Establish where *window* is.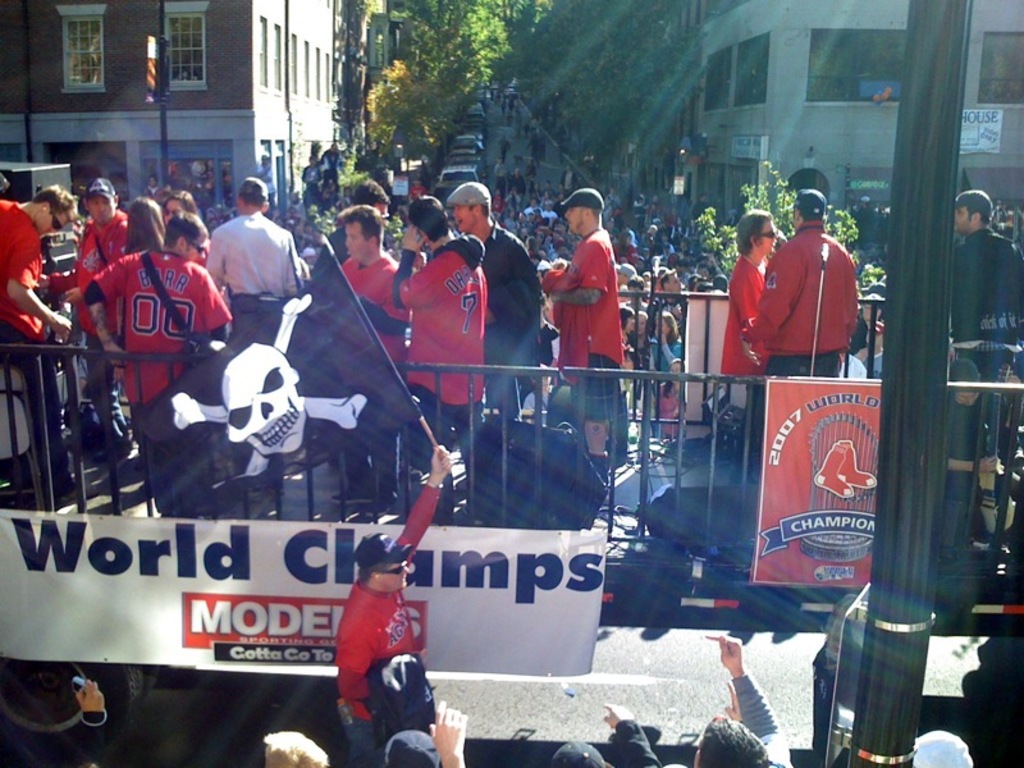
Established at detection(813, 28, 906, 102).
